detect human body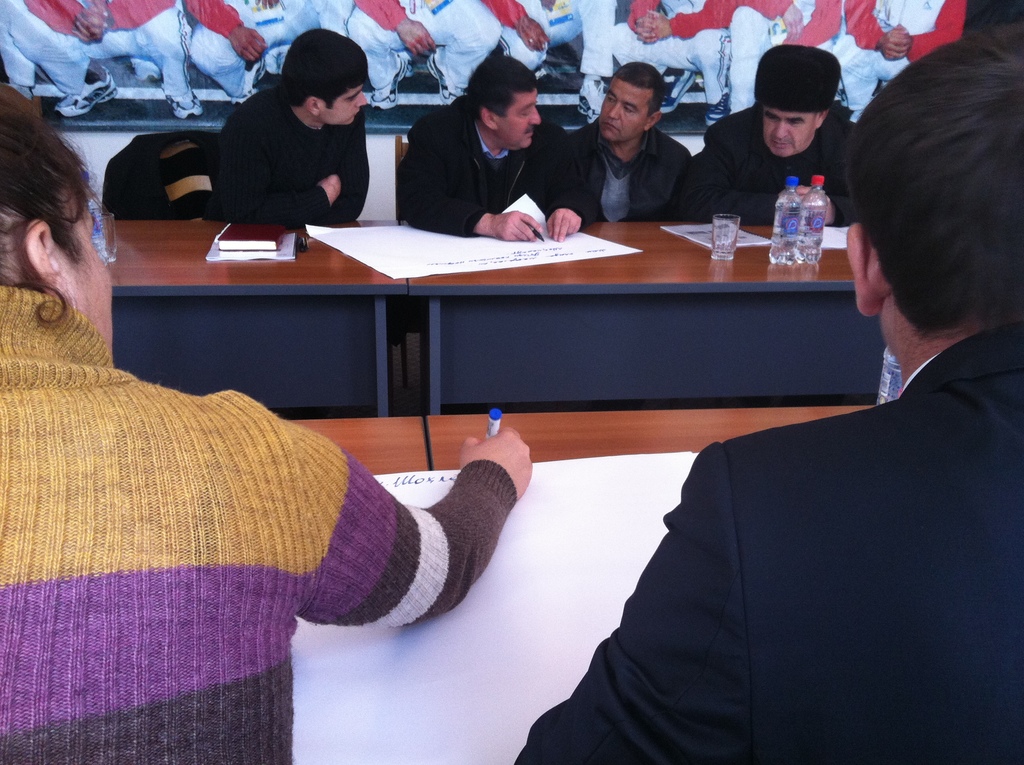
left=195, top=0, right=343, bottom=102
